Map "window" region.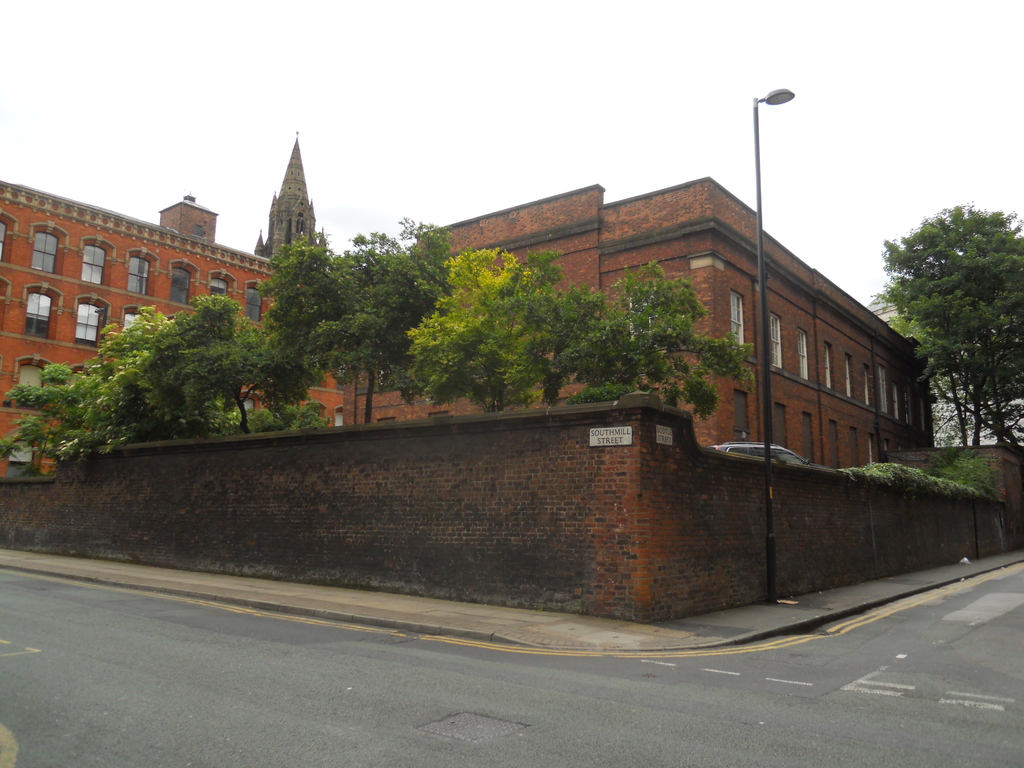
Mapped to box=[842, 356, 850, 397].
